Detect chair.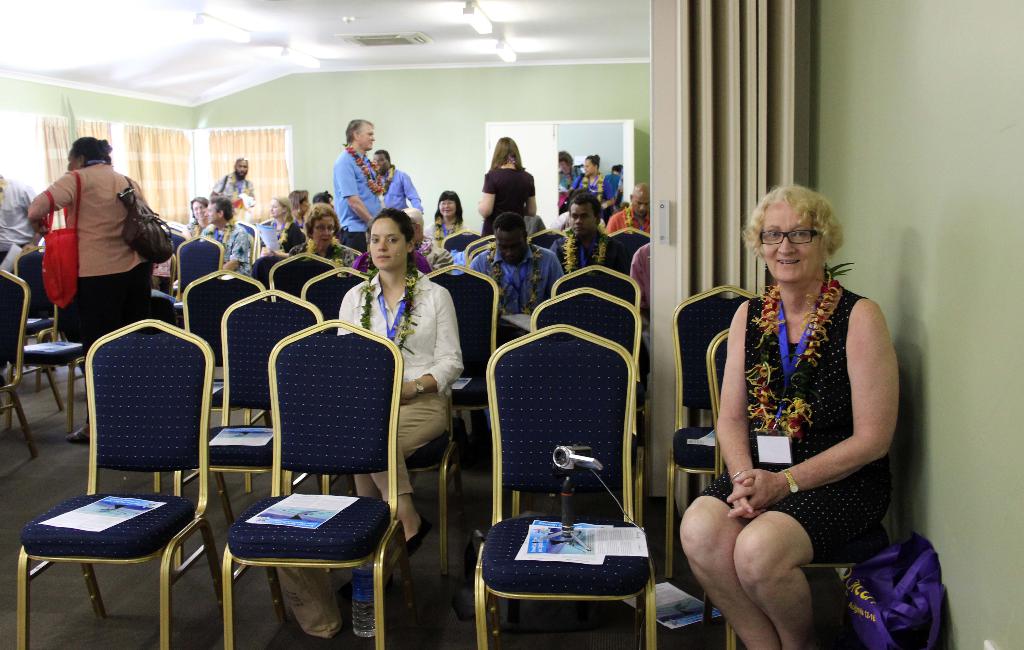
Detected at BBox(238, 221, 258, 273).
